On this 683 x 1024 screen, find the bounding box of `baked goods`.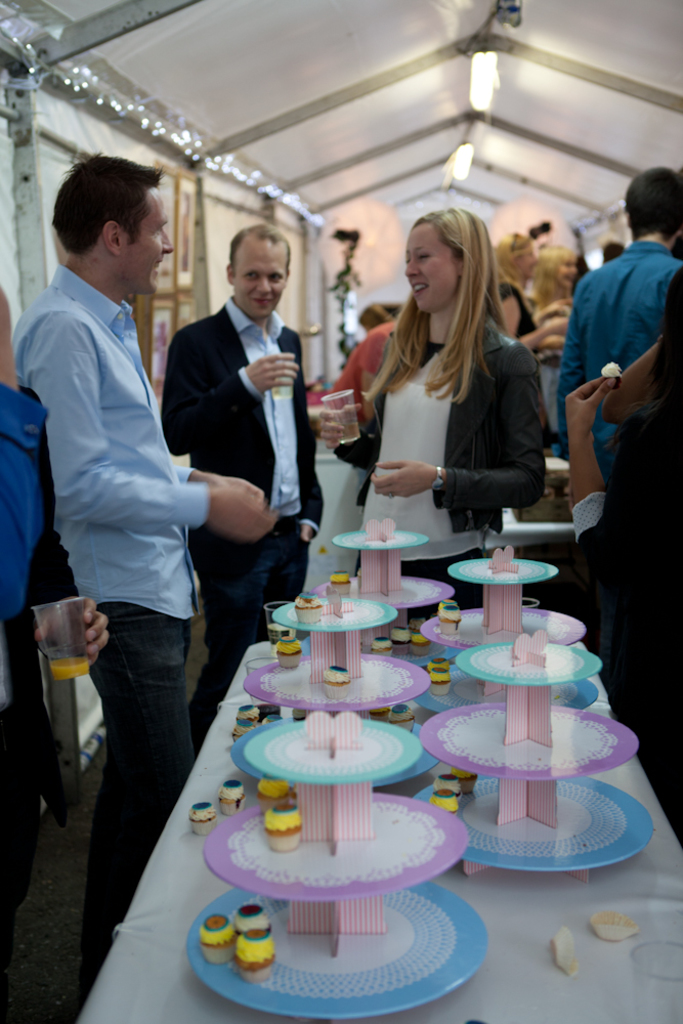
Bounding box: {"x1": 317, "y1": 668, "x2": 351, "y2": 703}.
